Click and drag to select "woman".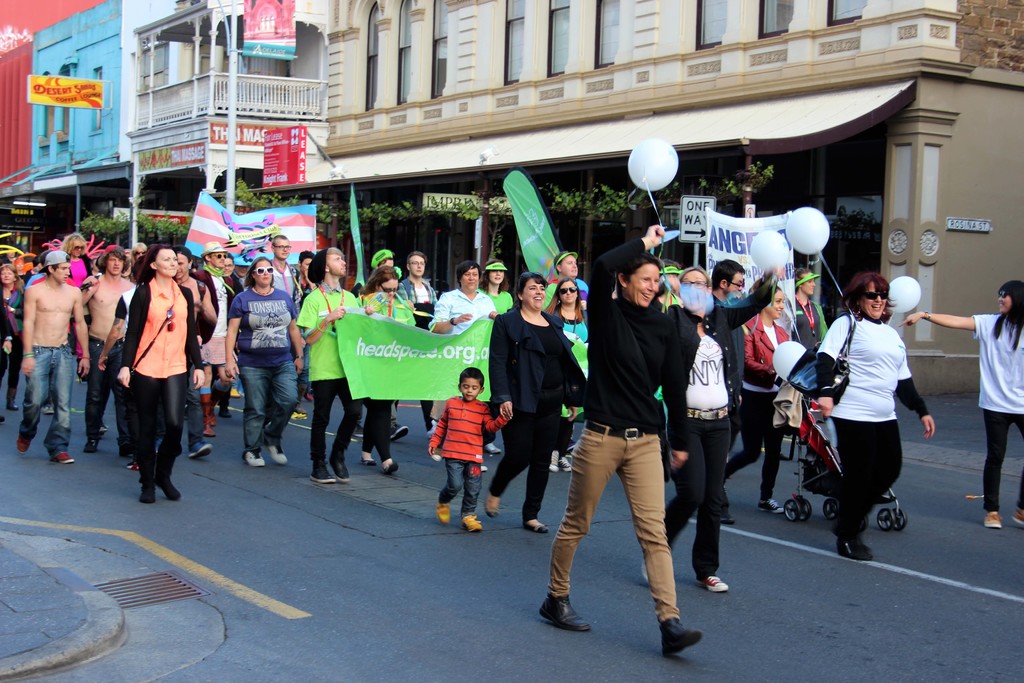
Selection: left=175, top=247, right=216, bottom=460.
